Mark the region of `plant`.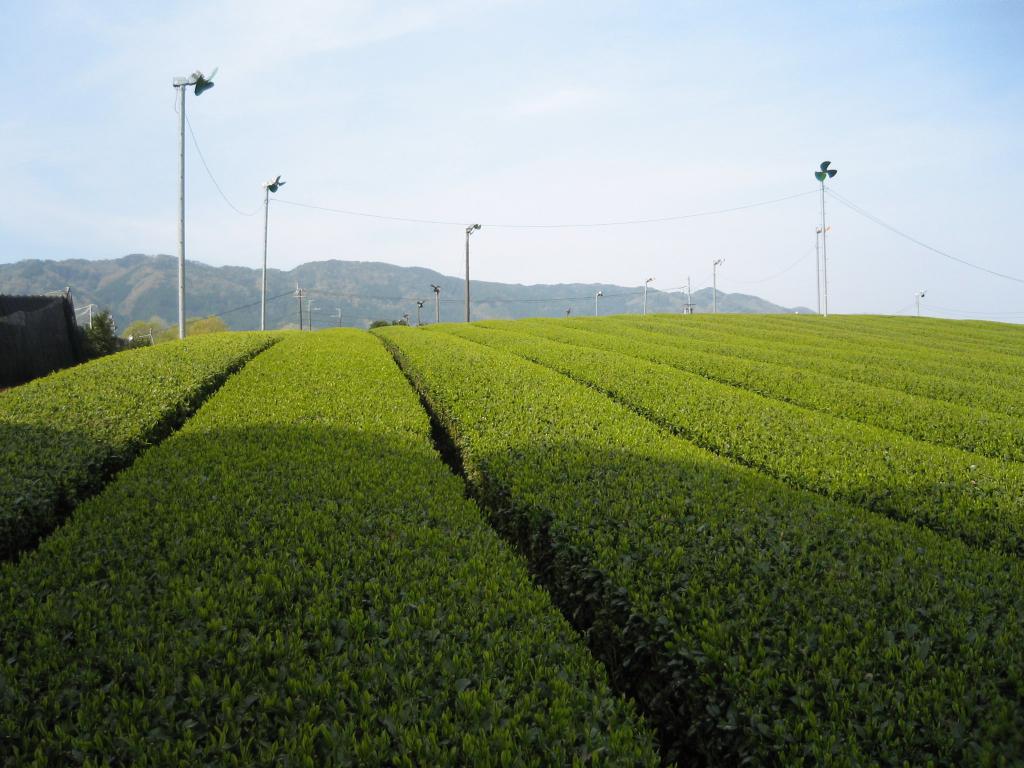
Region: rect(0, 321, 294, 567).
